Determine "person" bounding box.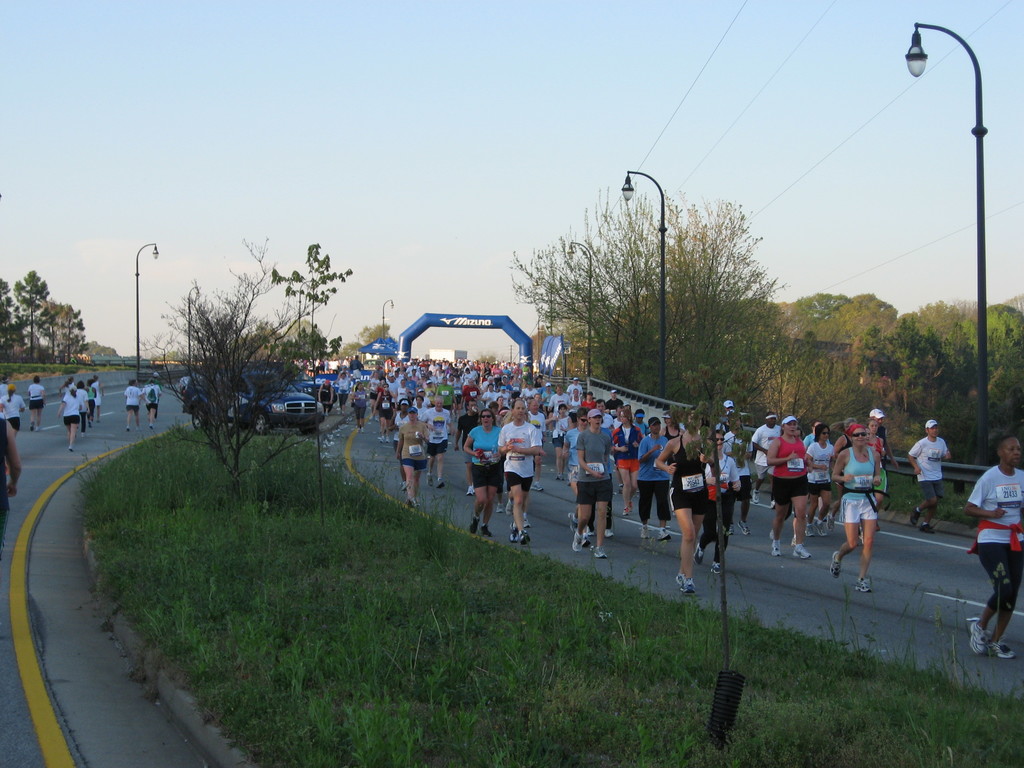
Determined: region(904, 412, 957, 539).
